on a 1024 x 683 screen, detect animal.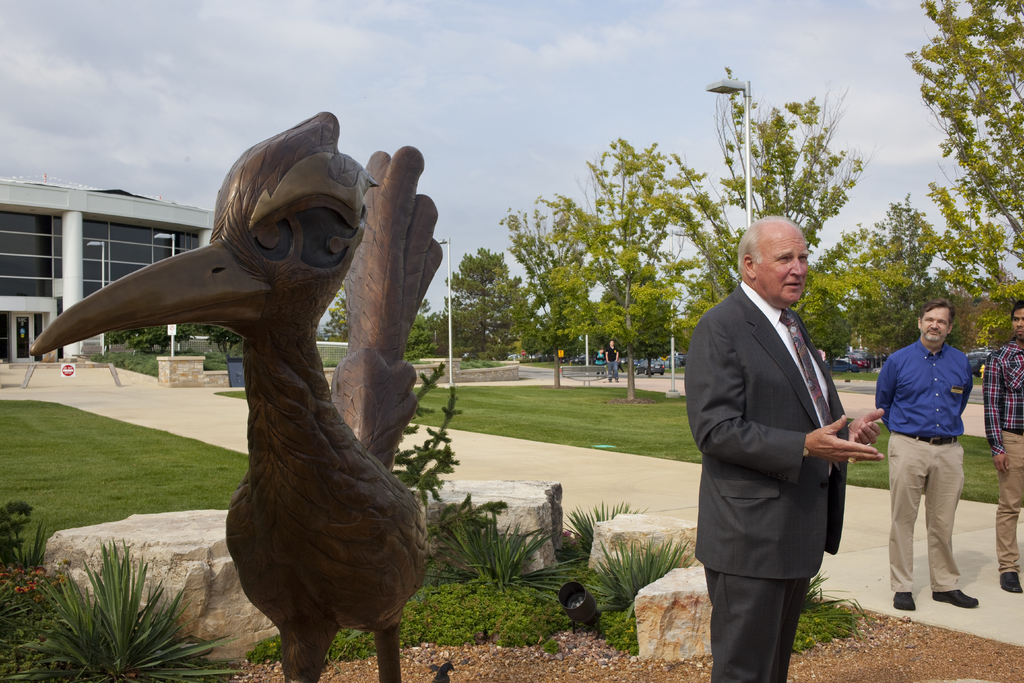
<region>28, 104, 446, 682</region>.
